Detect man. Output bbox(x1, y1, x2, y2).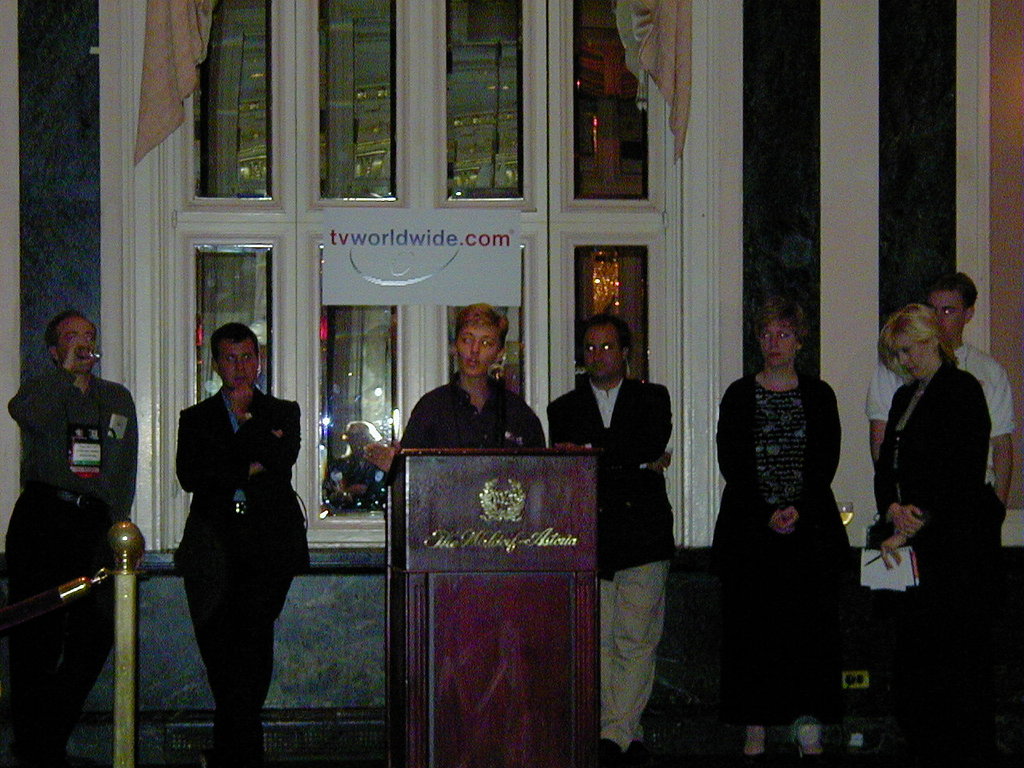
bbox(866, 270, 1018, 548).
